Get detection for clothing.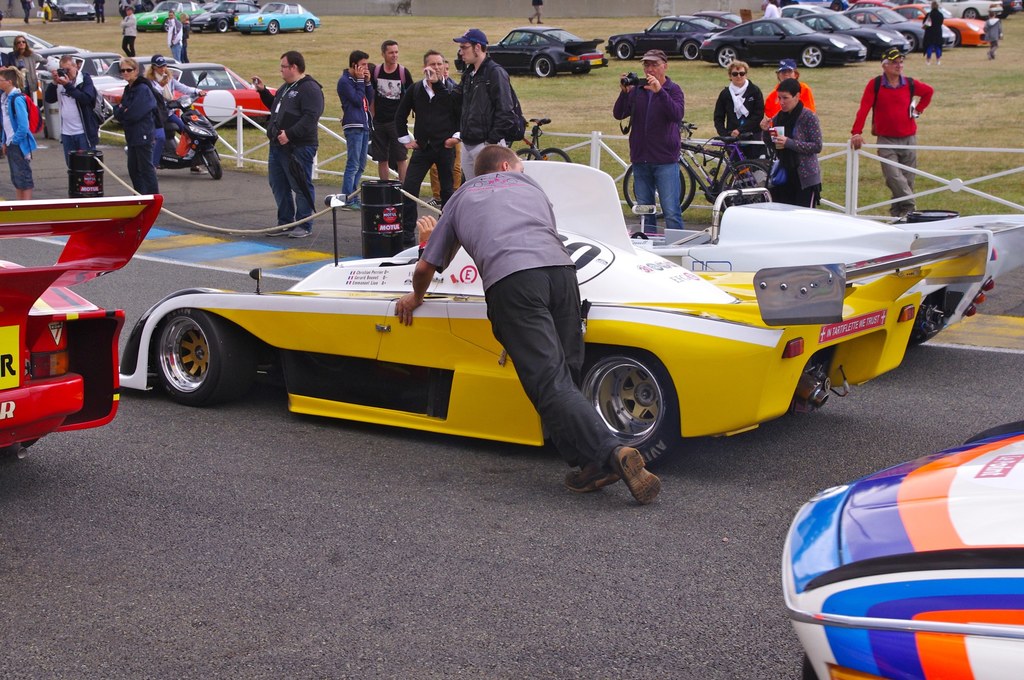
Detection: x1=9, y1=49, x2=47, y2=101.
